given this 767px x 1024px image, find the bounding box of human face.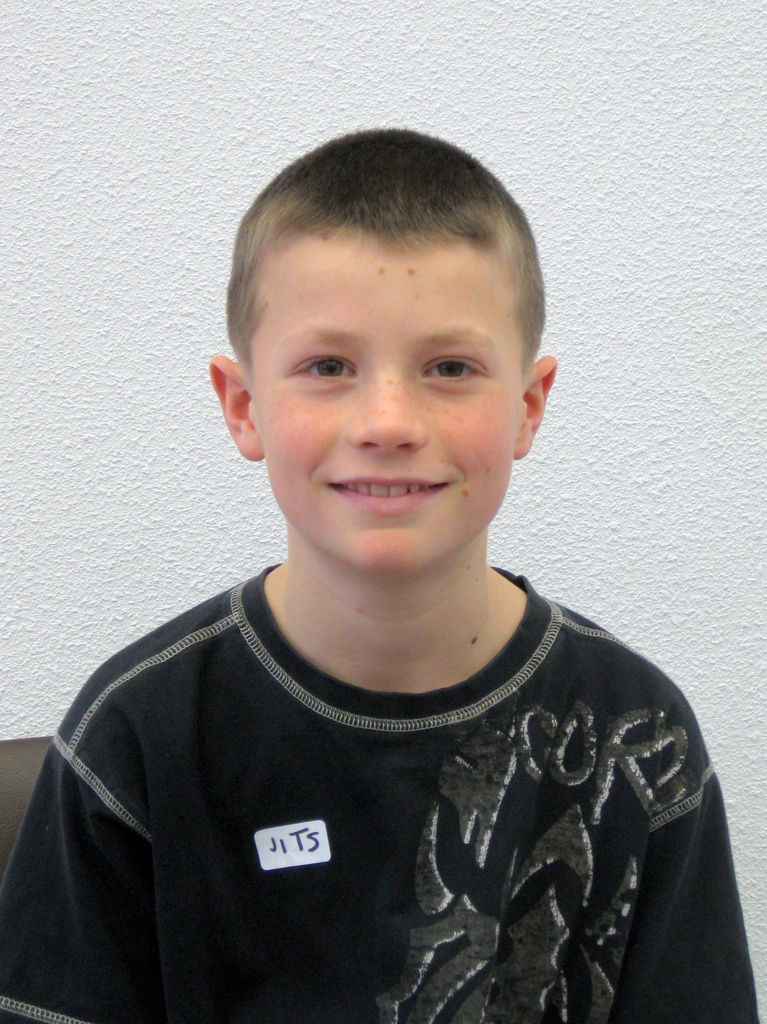
[left=257, top=244, right=531, bottom=567].
